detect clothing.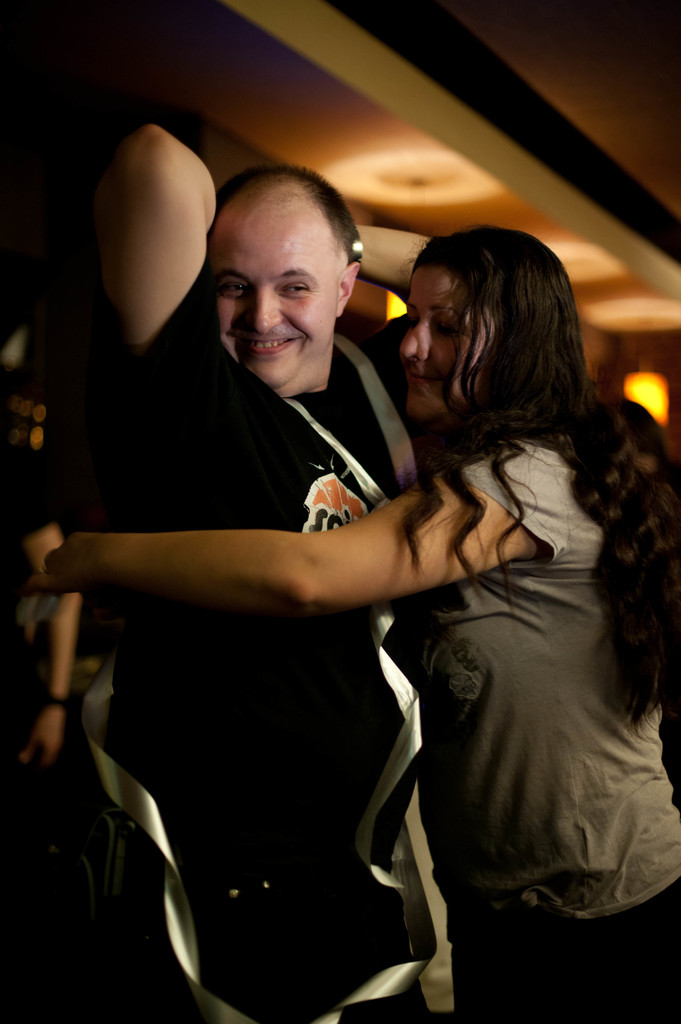
Detected at detection(71, 259, 405, 1023).
